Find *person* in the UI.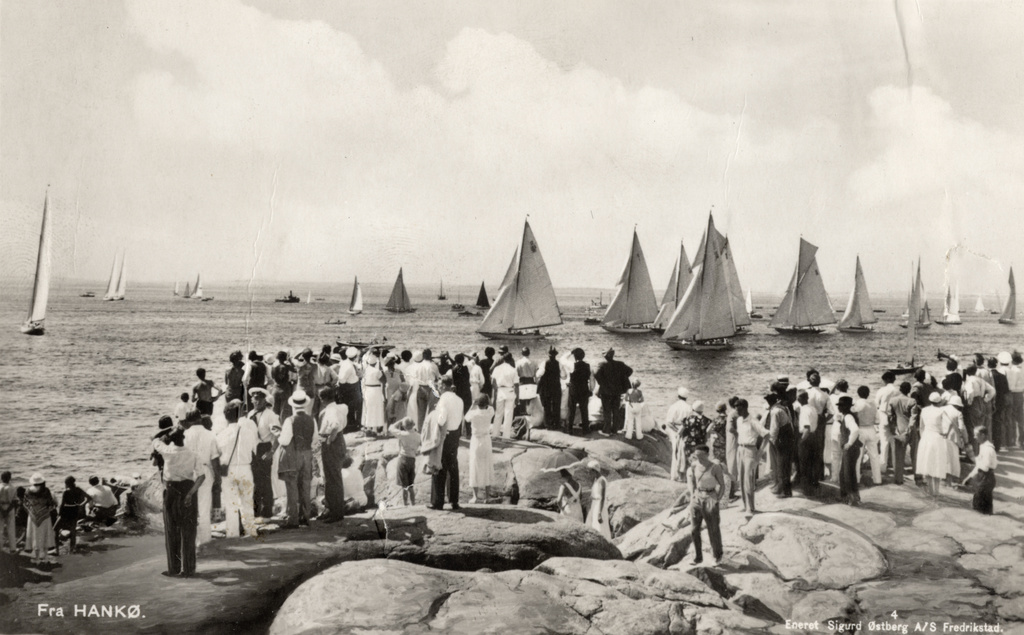
UI element at l=242, t=379, r=282, b=524.
